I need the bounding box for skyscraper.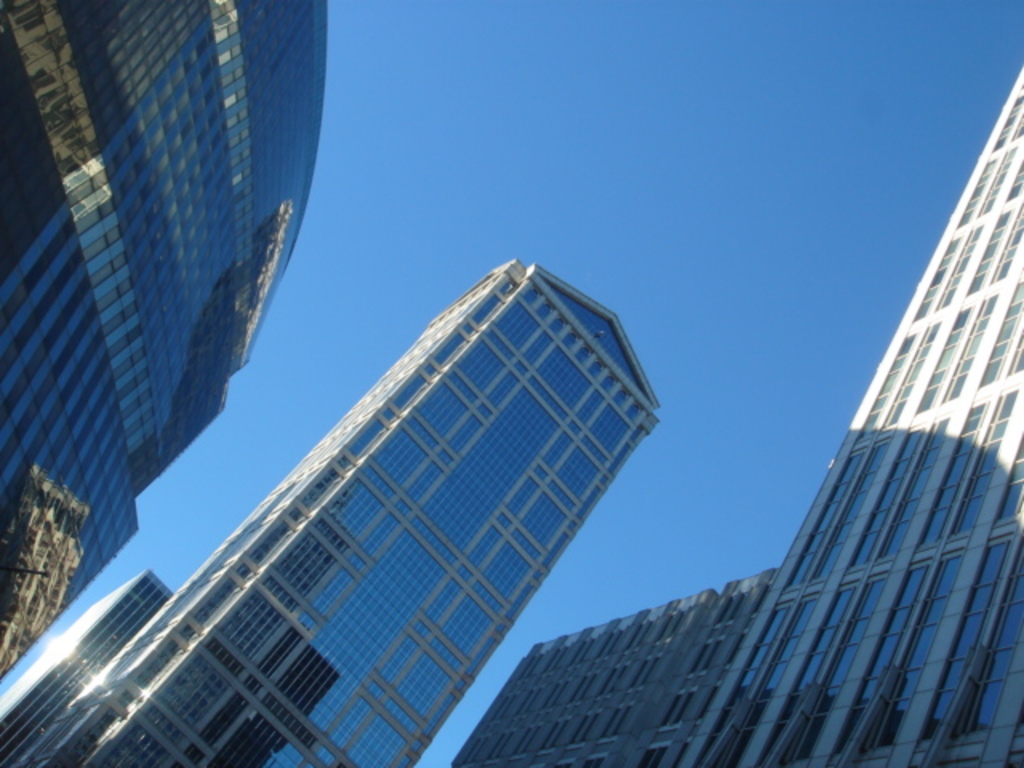
Here it is: (left=664, top=64, right=1022, bottom=766).
